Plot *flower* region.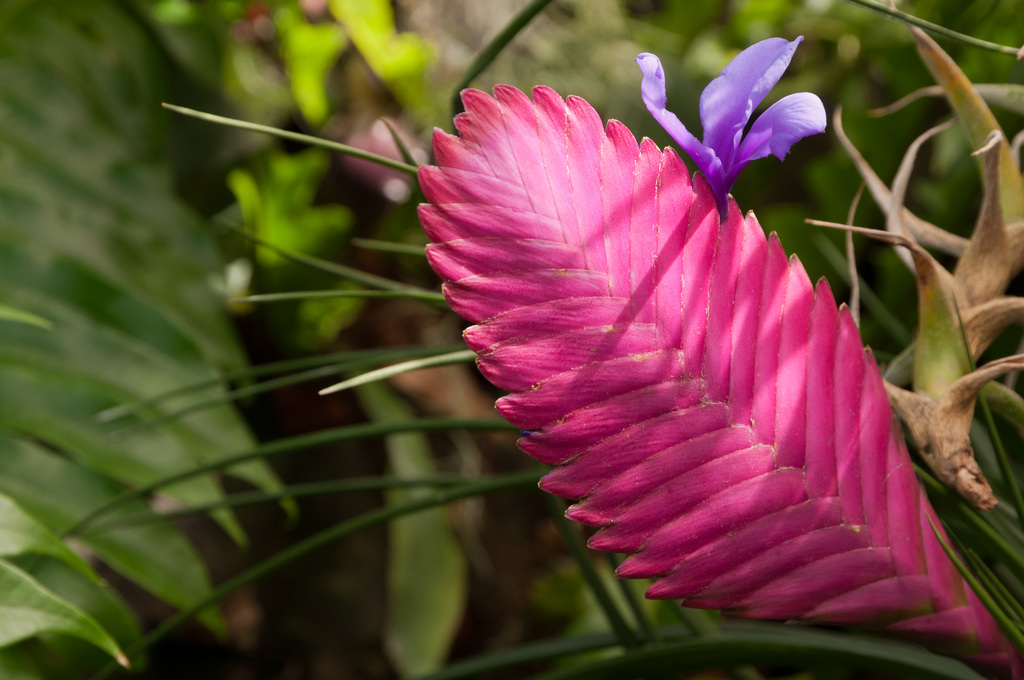
Plotted at 617/38/841/203.
